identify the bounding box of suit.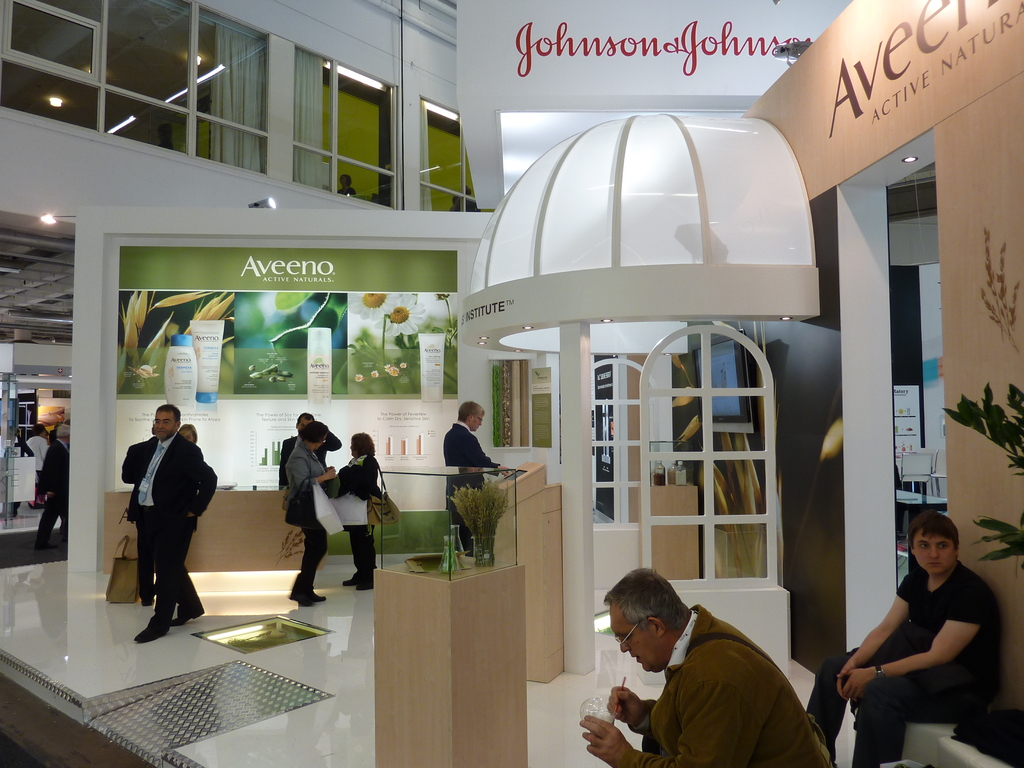
[x1=443, y1=420, x2=508, y2=544].
